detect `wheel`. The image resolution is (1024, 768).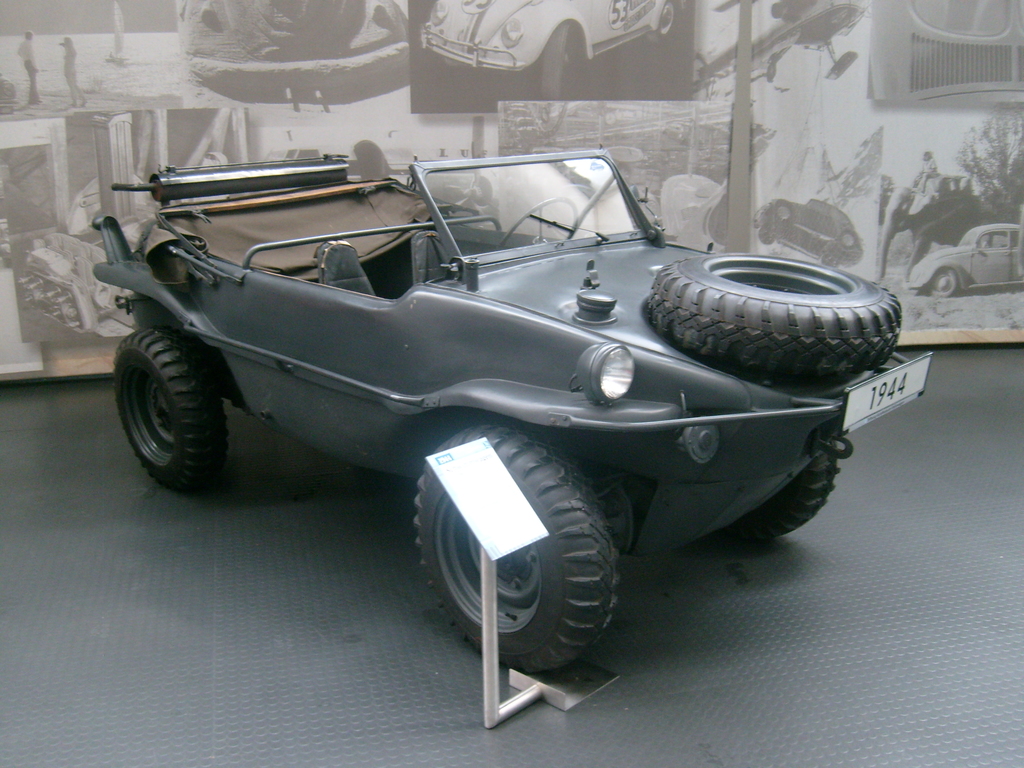
[705, 427, 844, 552].
